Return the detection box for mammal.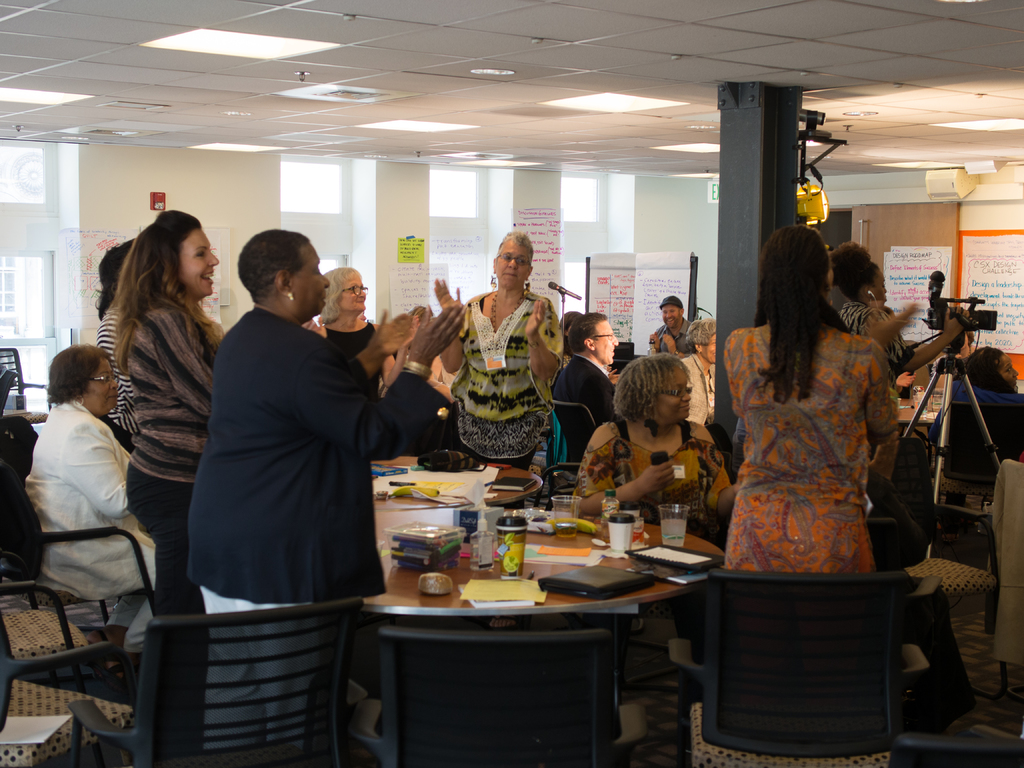
<bbox>890, 312, 963, 379</bbox>.
